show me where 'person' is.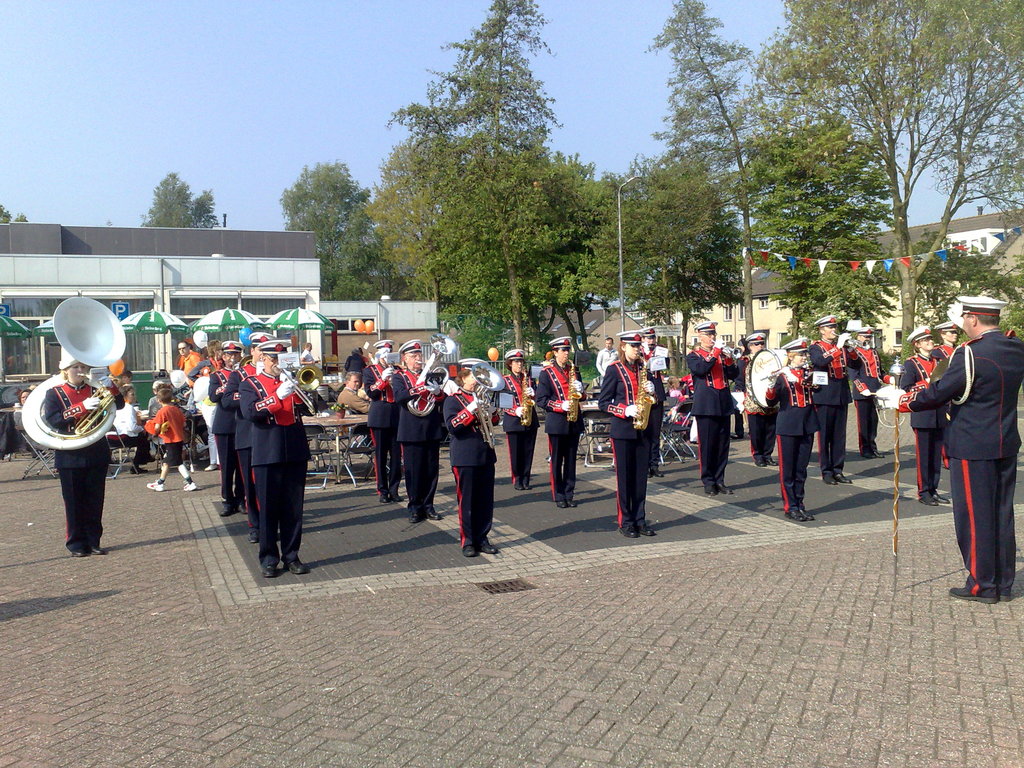
'person' is at box(148, 388, 199, 488).
